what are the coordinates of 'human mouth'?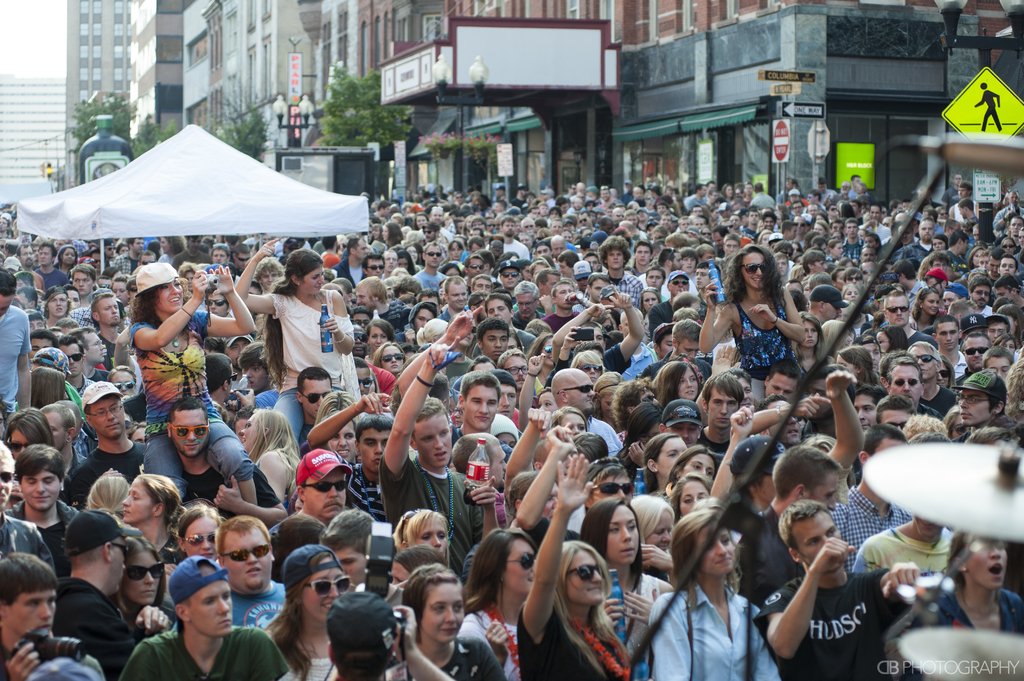
{"left": 166, "top": 292, "right": 180, "bottom": 307}.
